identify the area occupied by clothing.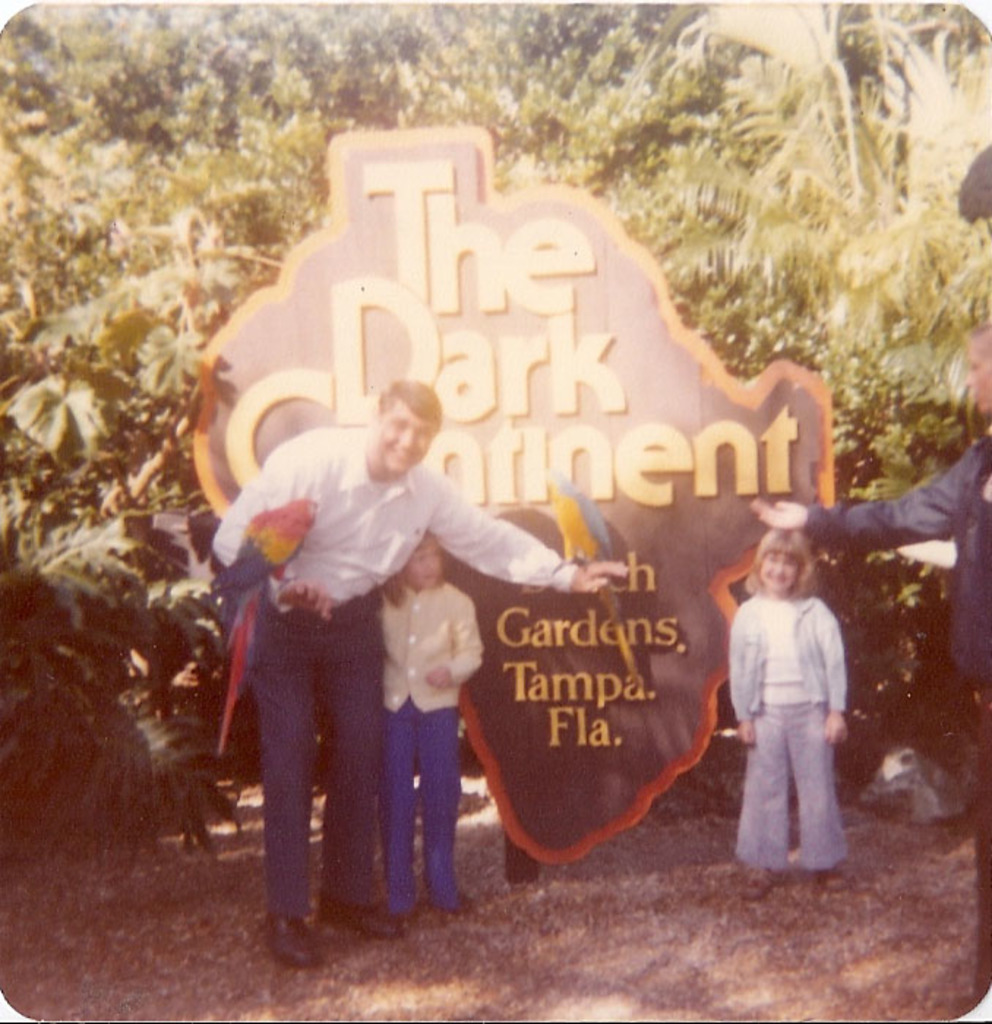
Area: [x1=190, y1=421, x2=578, y2=920].
